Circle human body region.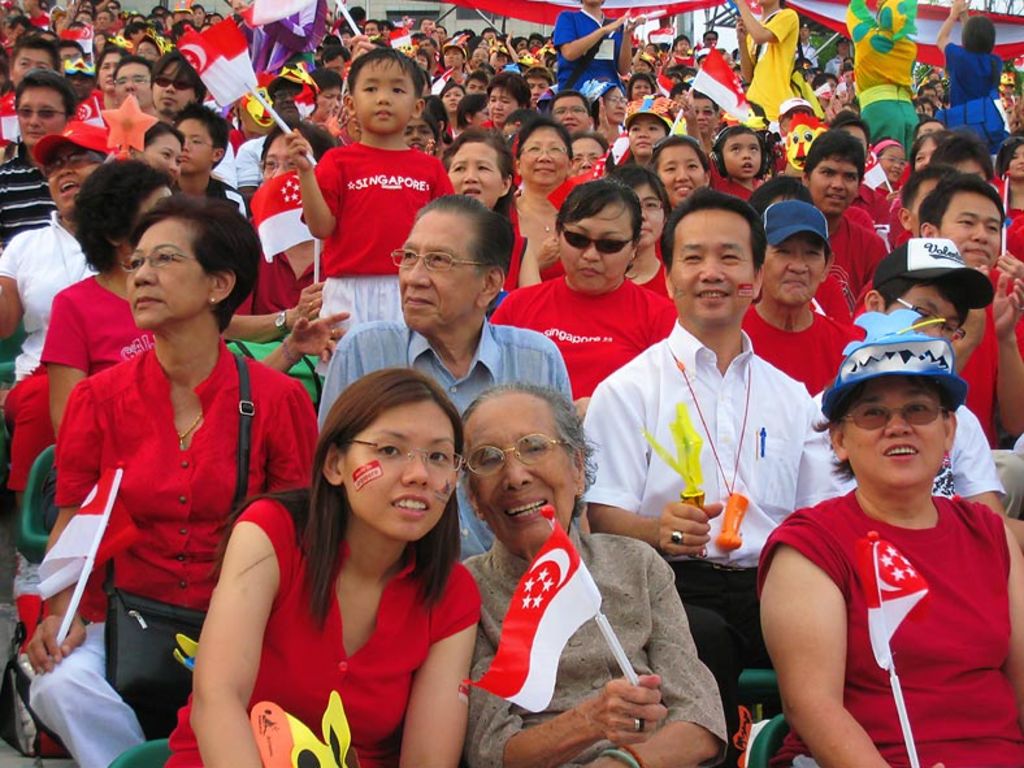
Region: [438, 142, 517, 255].
